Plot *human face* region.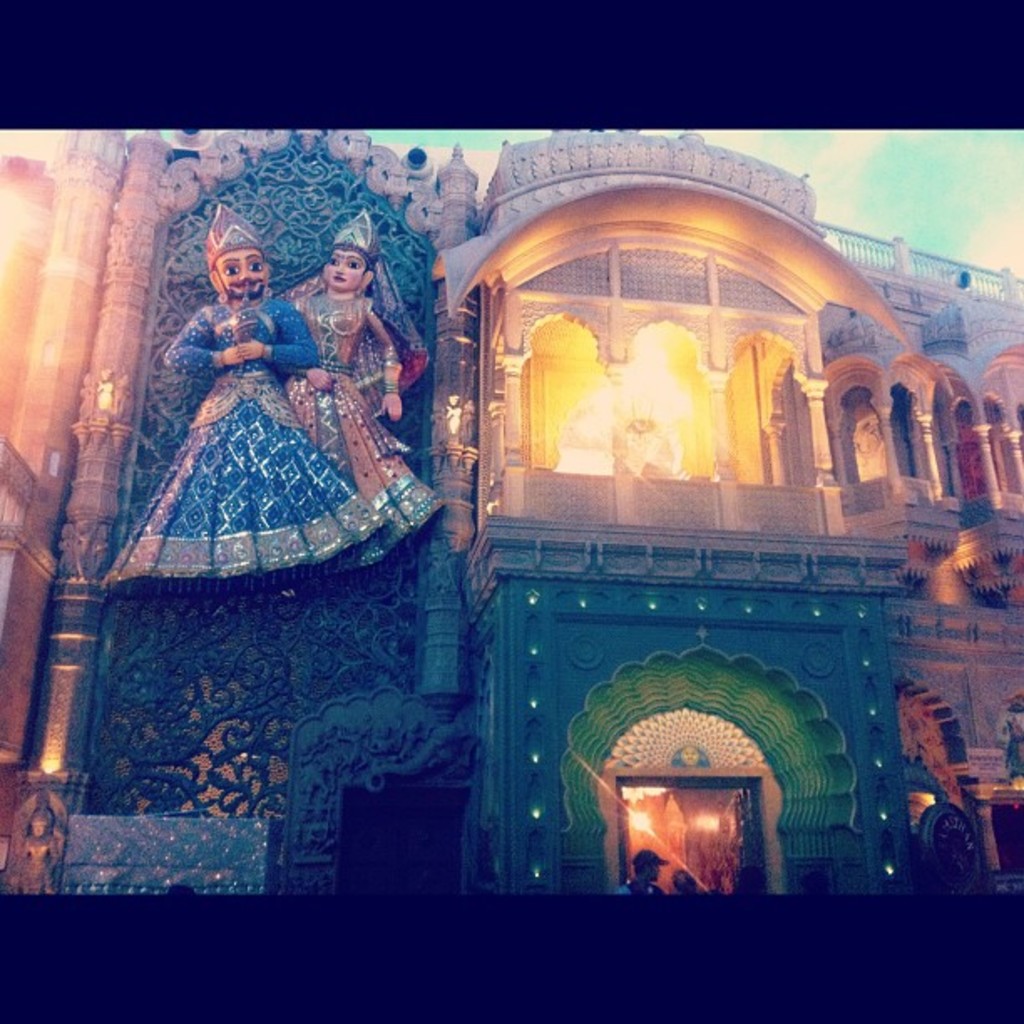
Plotted at Rect(209, 243, 264, 306).
